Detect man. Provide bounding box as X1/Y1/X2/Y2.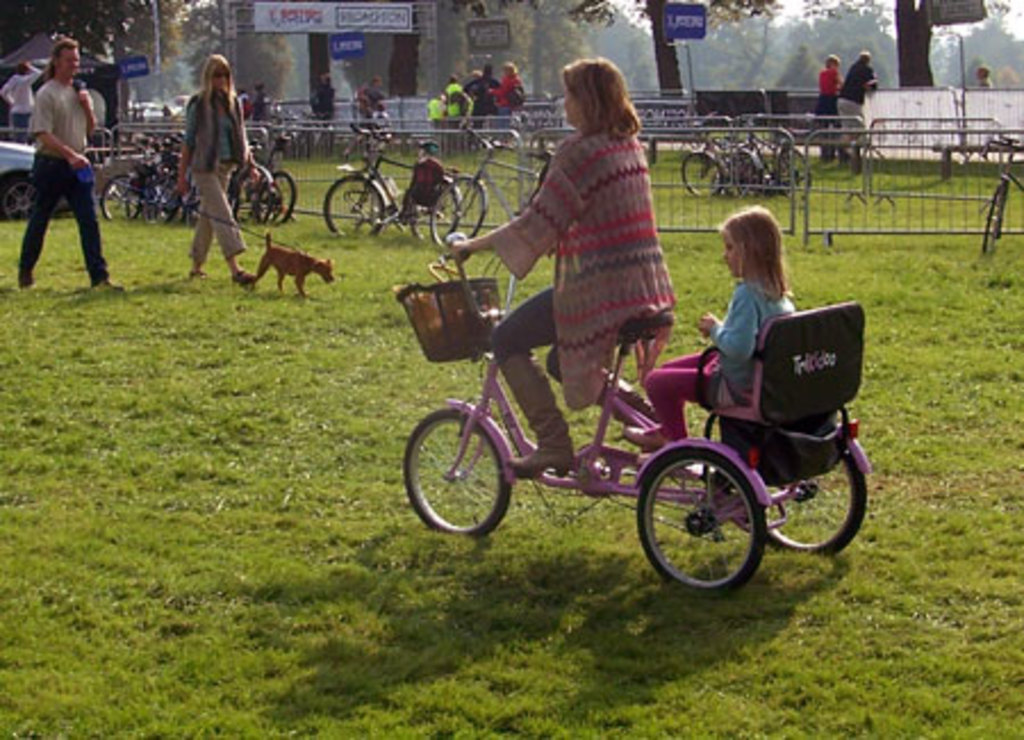
2/36/109/296.
